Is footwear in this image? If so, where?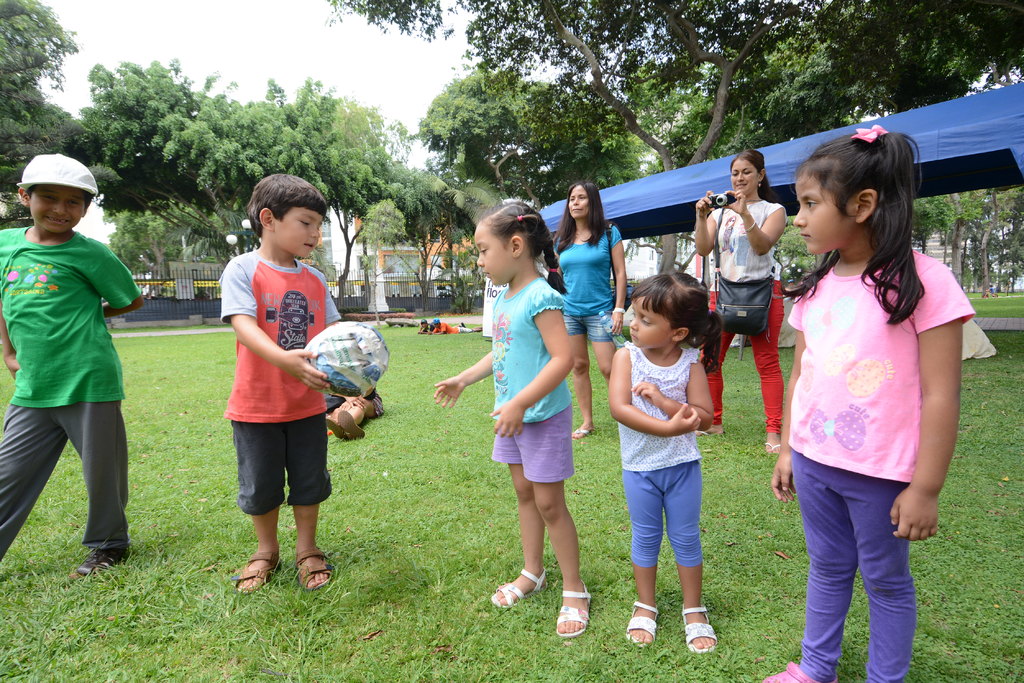
Yes, at [294,549,330,593].
